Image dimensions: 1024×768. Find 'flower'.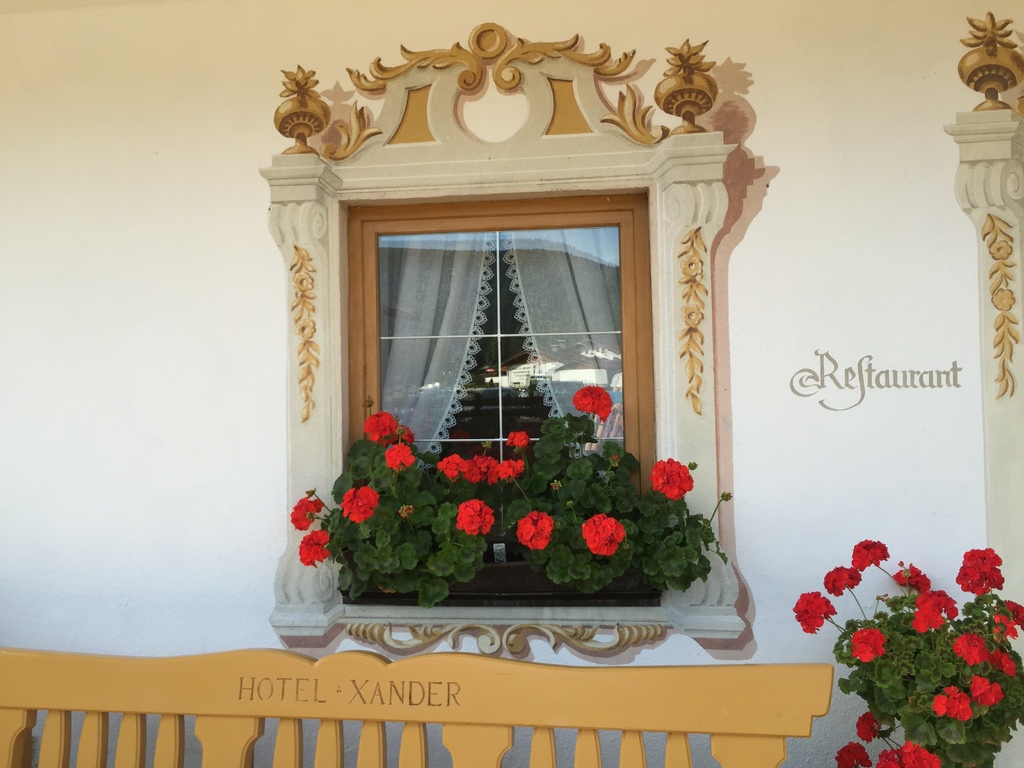
{"left": 381, "top": 424, "right": 413, "bottom": 444}.
